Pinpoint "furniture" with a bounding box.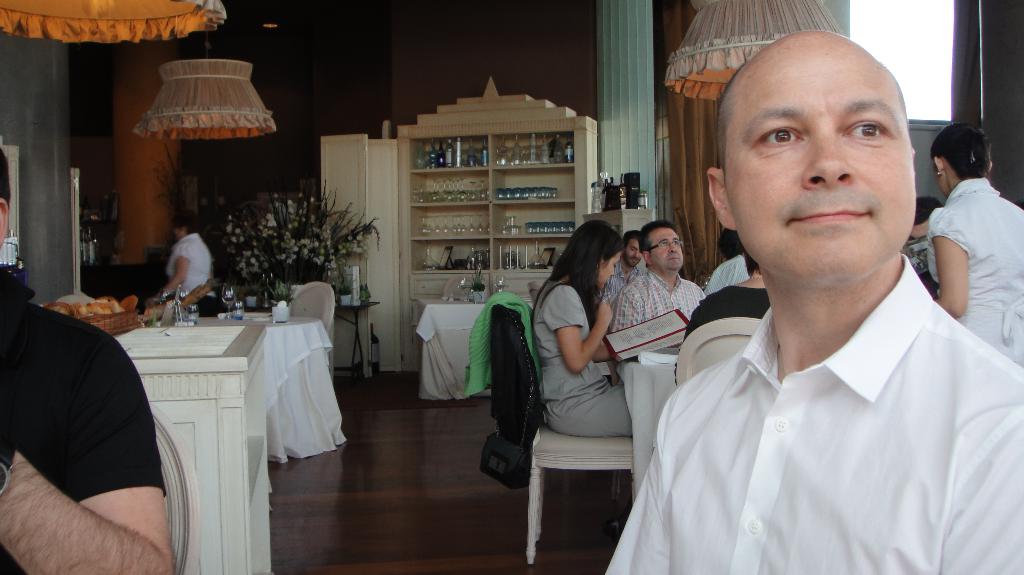
left=197, top=314, right=344, bottom=459.
